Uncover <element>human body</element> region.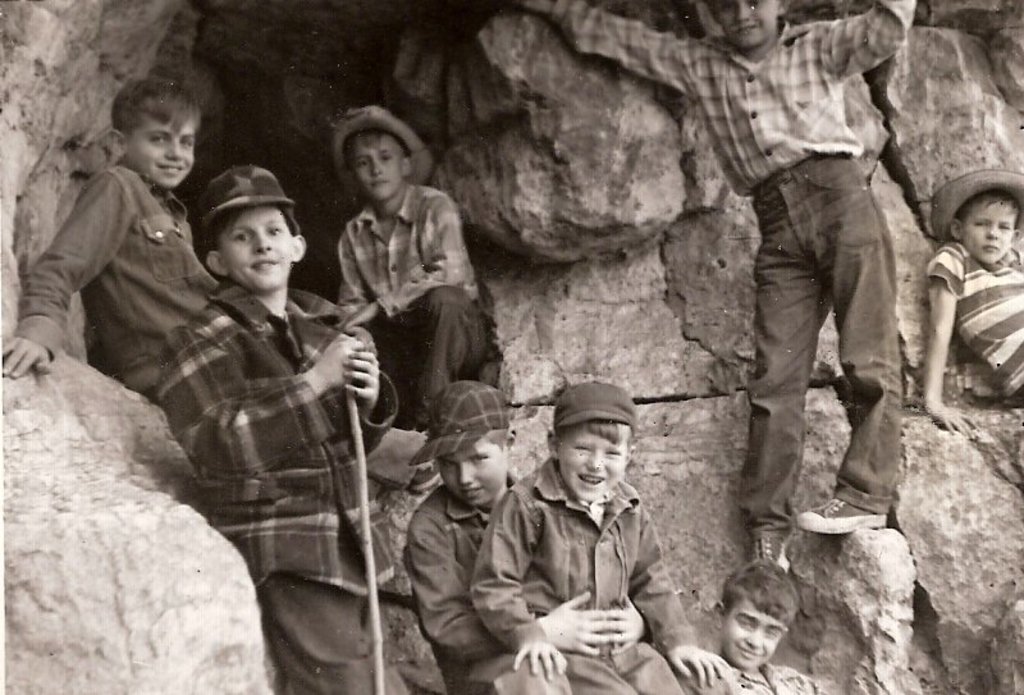
Uncovered: {"left": 406, "top": 371, "right": 648, "bottom": 694}.
